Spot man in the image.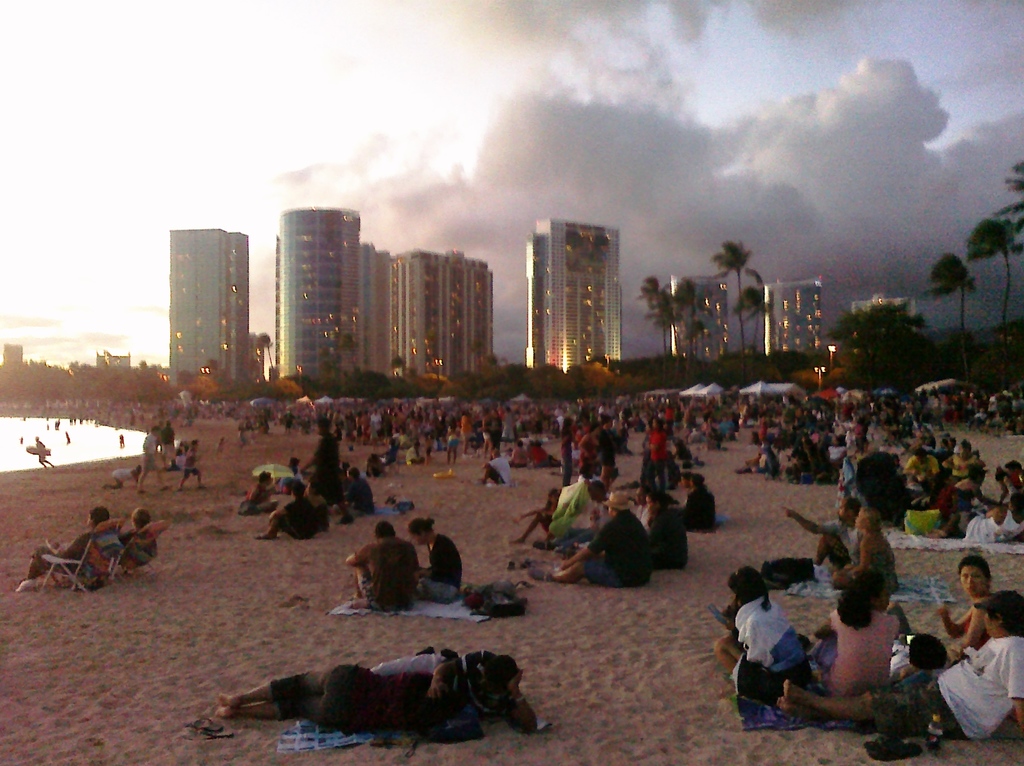
man found at region(783, 498, 862, 569).
